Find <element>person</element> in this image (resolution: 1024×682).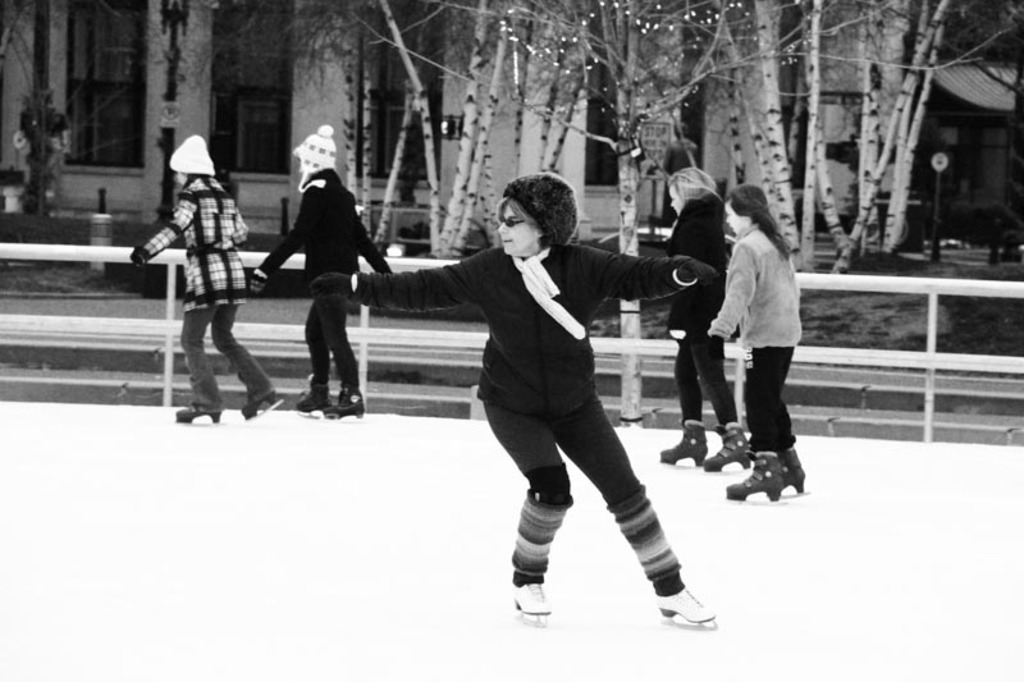
Rect(143, 125, 250, 430).
